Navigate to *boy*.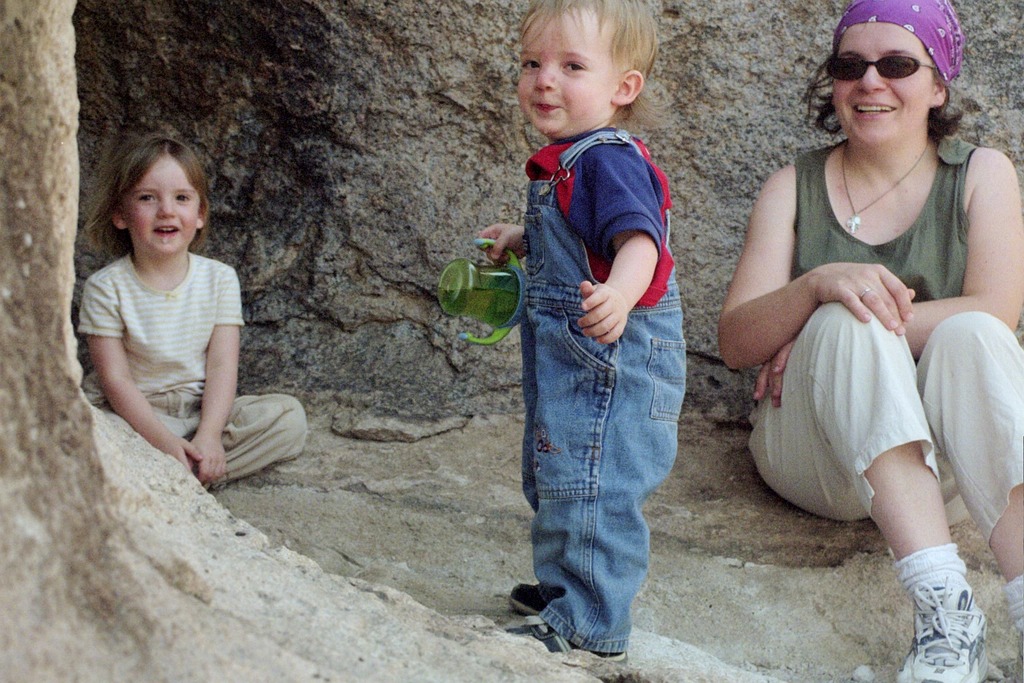
Navigation target: bbox(453, 31, 709, 642).
